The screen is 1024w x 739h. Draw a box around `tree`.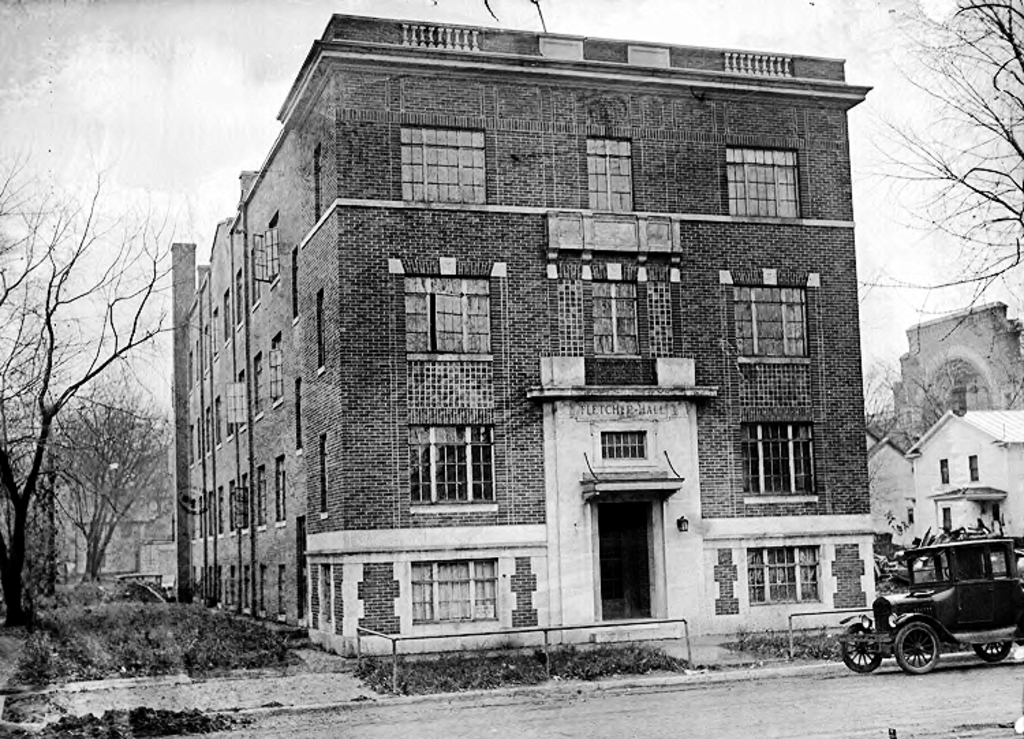
[860,336,989,471].
